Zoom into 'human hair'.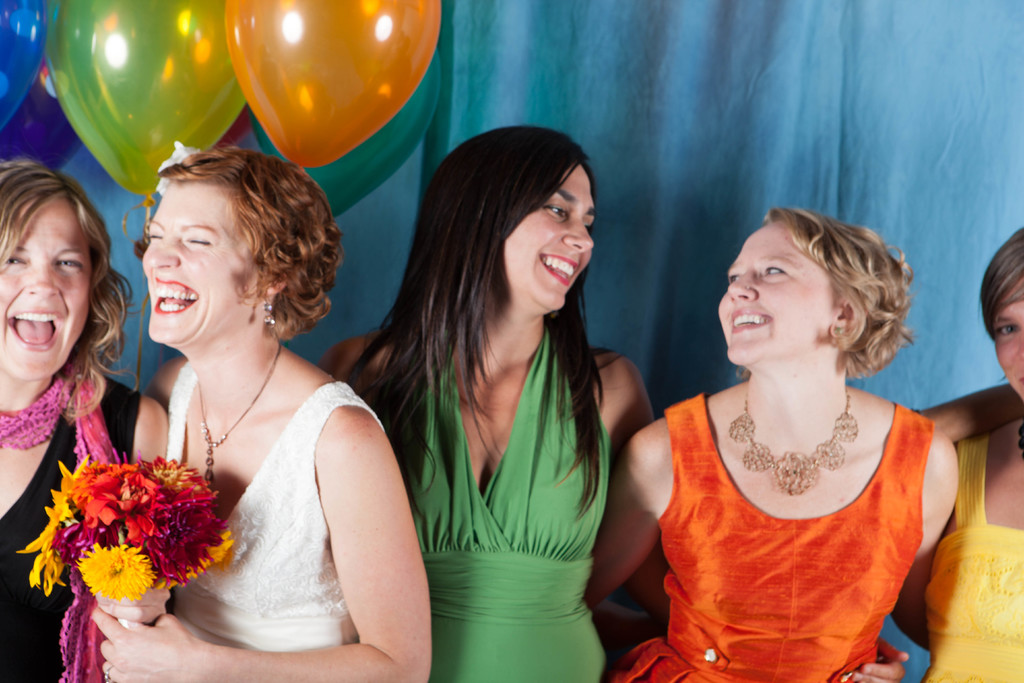
Zoom target: x1=161, y1=144, x2=348, y2=346.
